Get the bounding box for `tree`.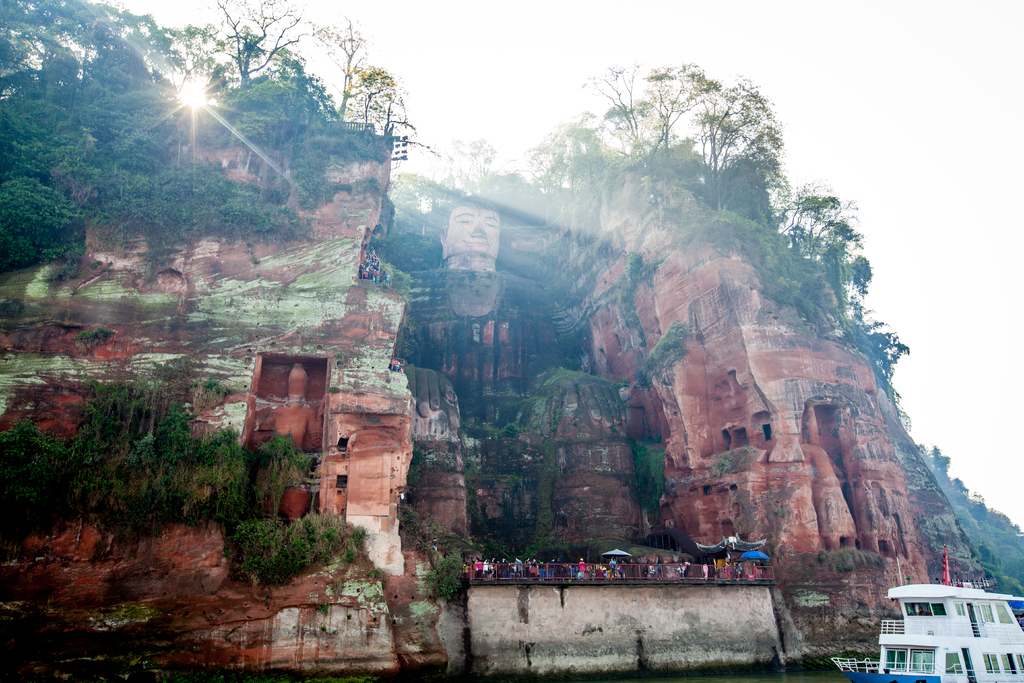
bbox=[970, 493, 1023, 534].
